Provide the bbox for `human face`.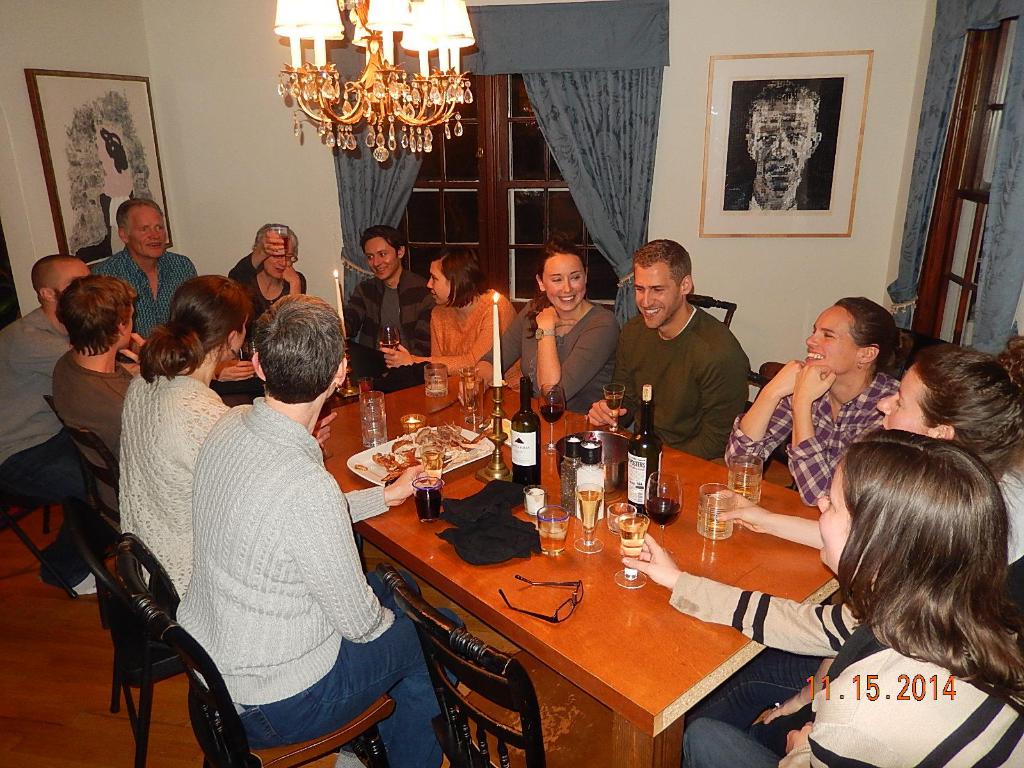
region(815, 460, 849, 559).
